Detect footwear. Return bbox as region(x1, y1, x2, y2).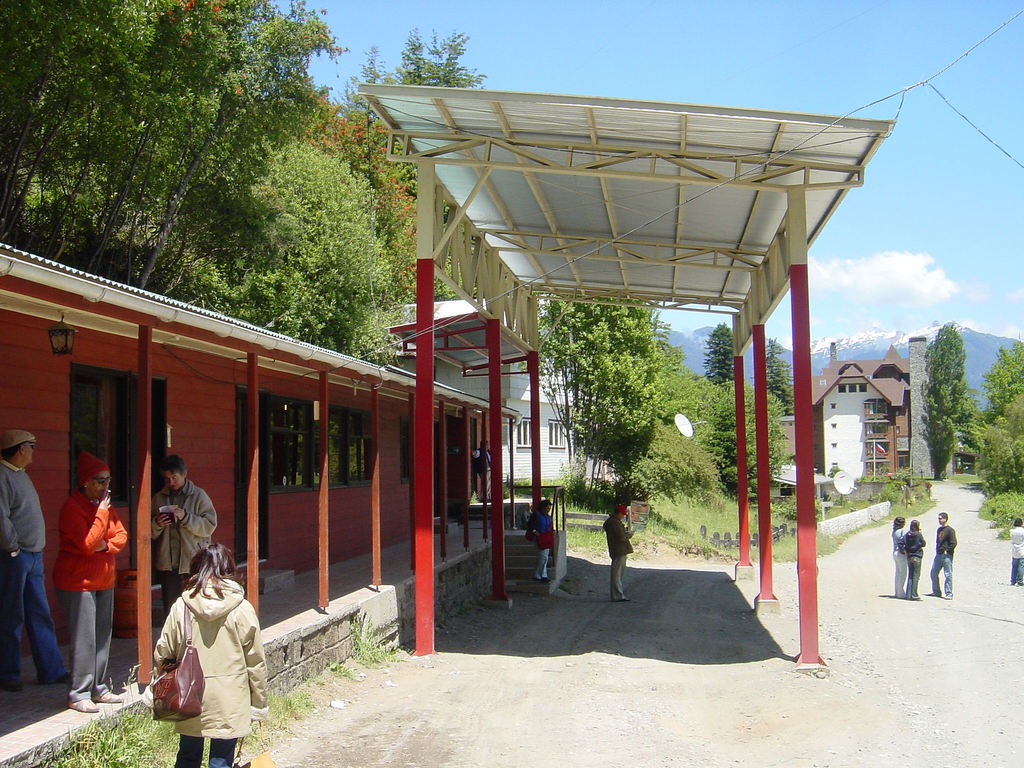
region(47, 673, 68, 684).
